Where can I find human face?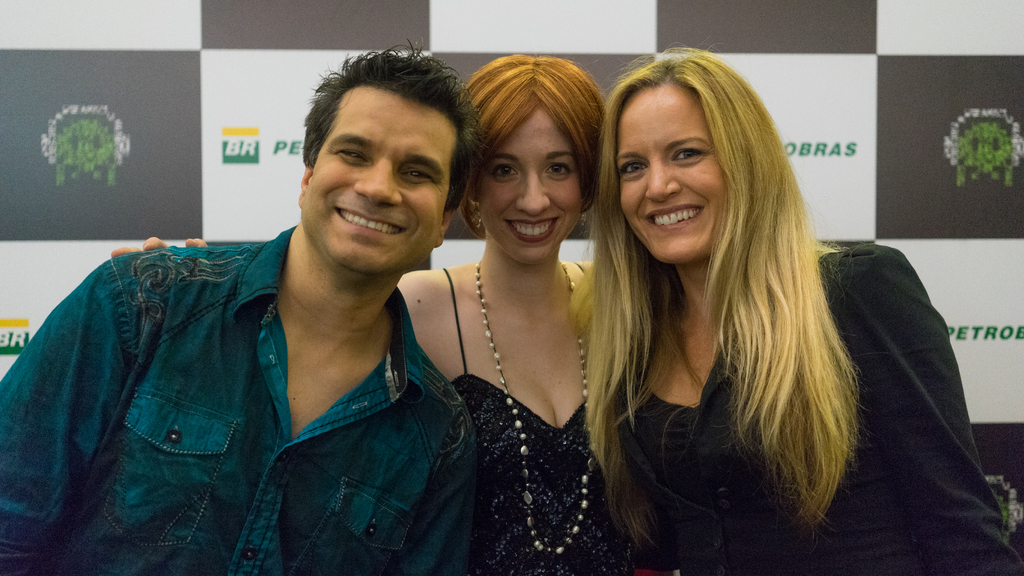
You can find it at rect(616, 83, 724, 269).
